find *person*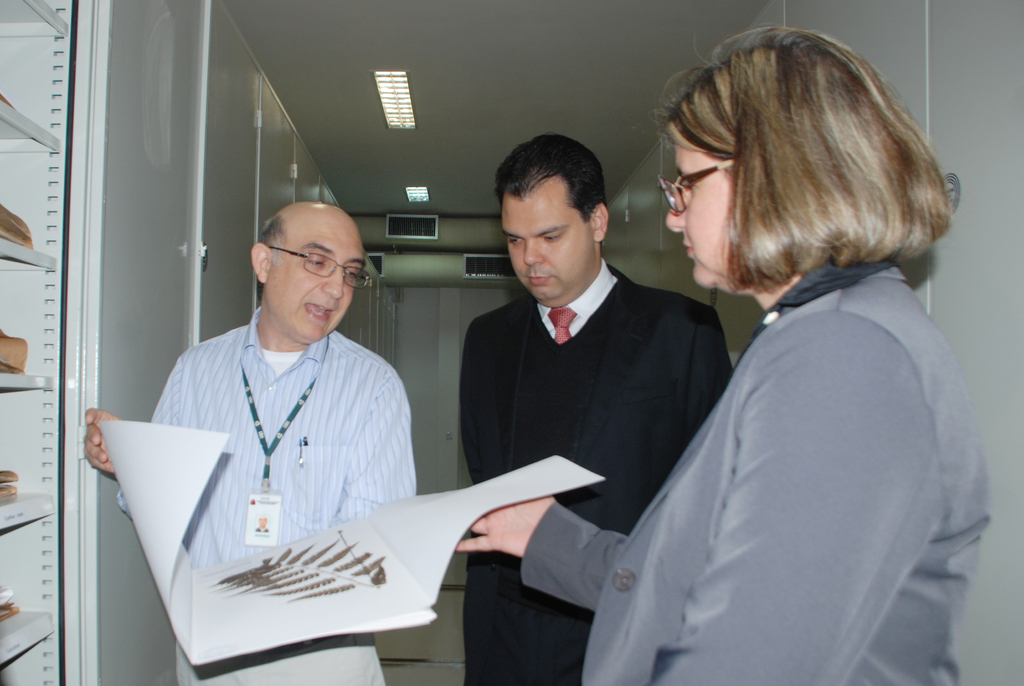
[left=459, top=26, right=990, bottom=685]
